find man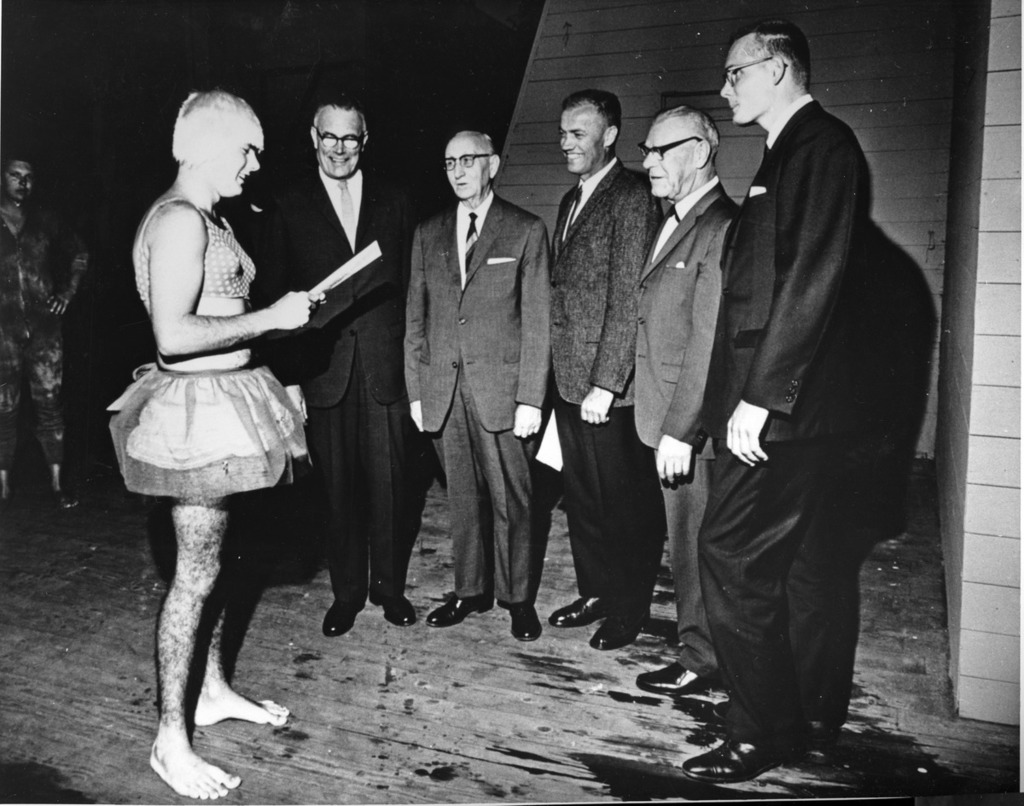
Rect(625, 98, 752, 701)
